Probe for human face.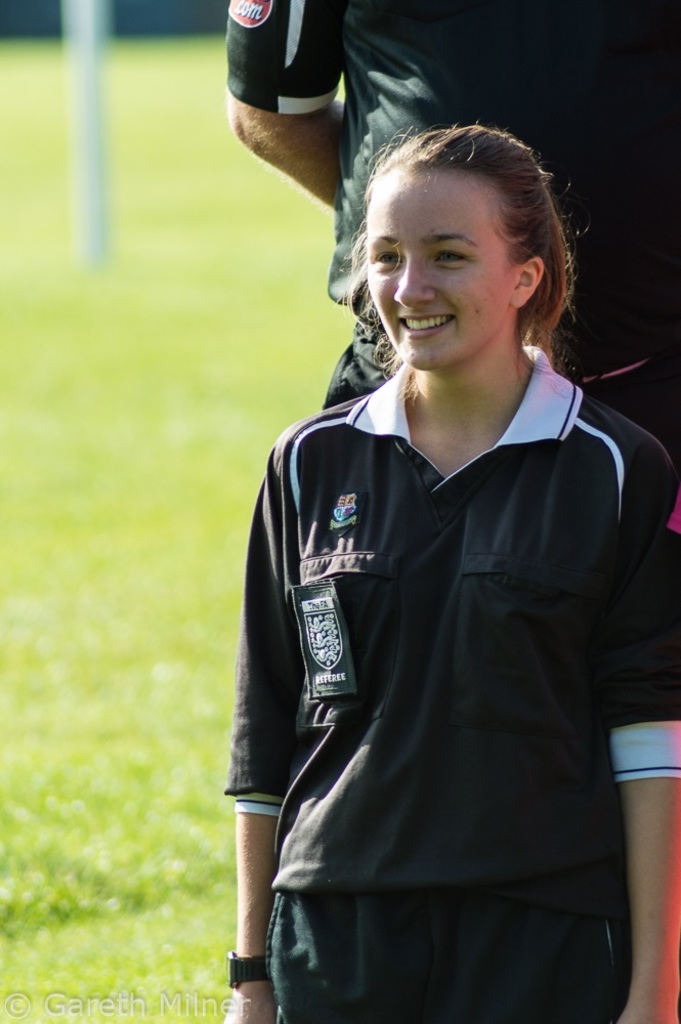
Probe result: (364, 171, 511, 368).
